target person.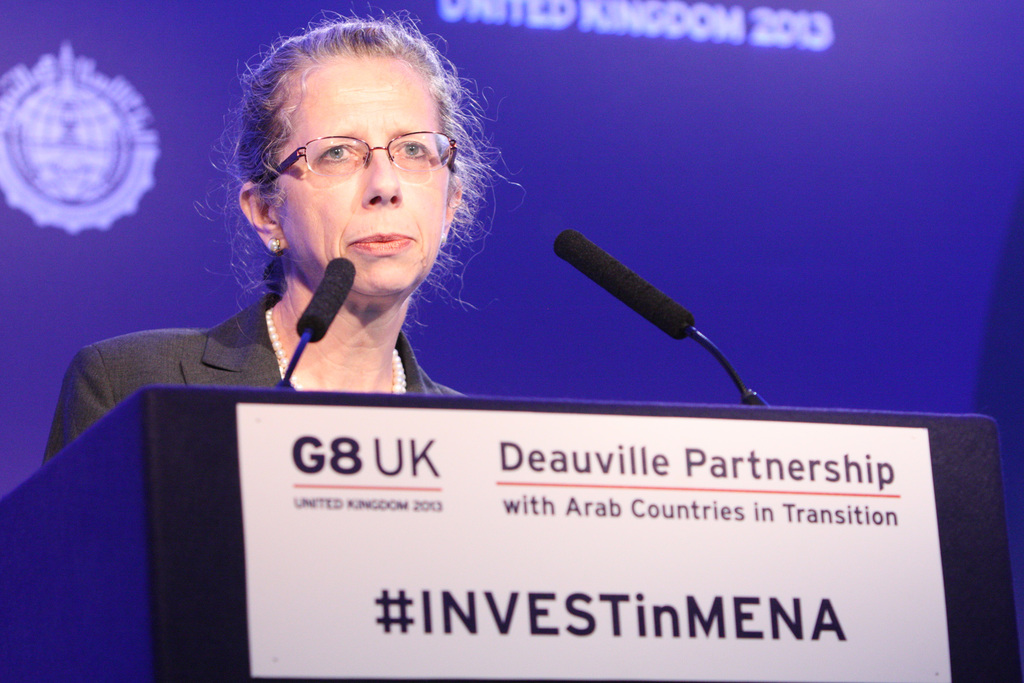
Target region: [40,15,510,471].
